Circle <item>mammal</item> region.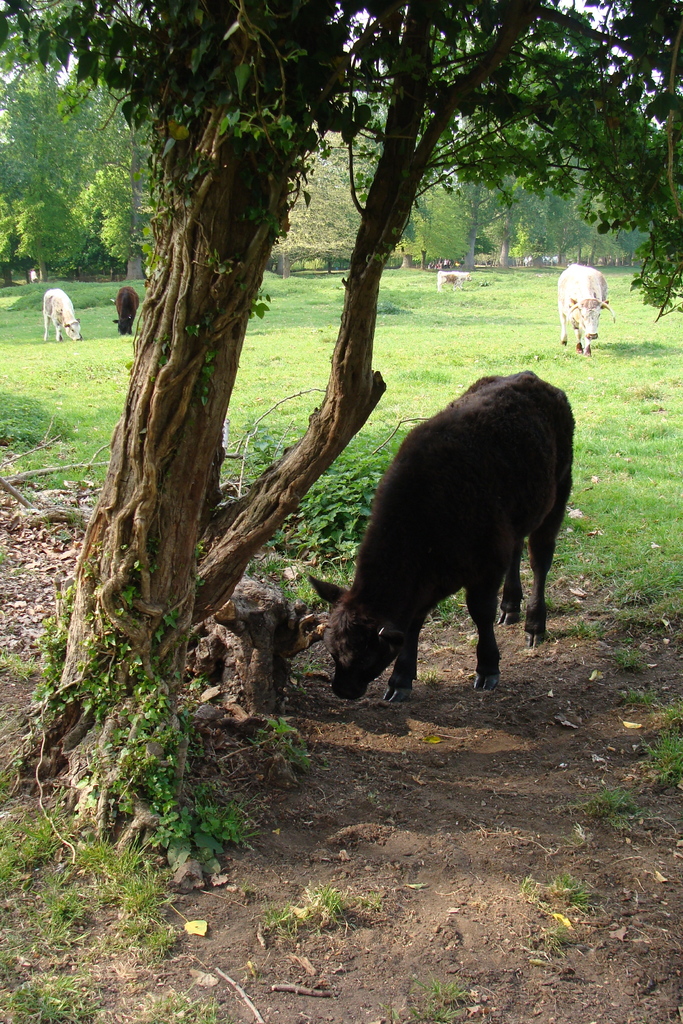
Region: [42, 286, 82, 344].
